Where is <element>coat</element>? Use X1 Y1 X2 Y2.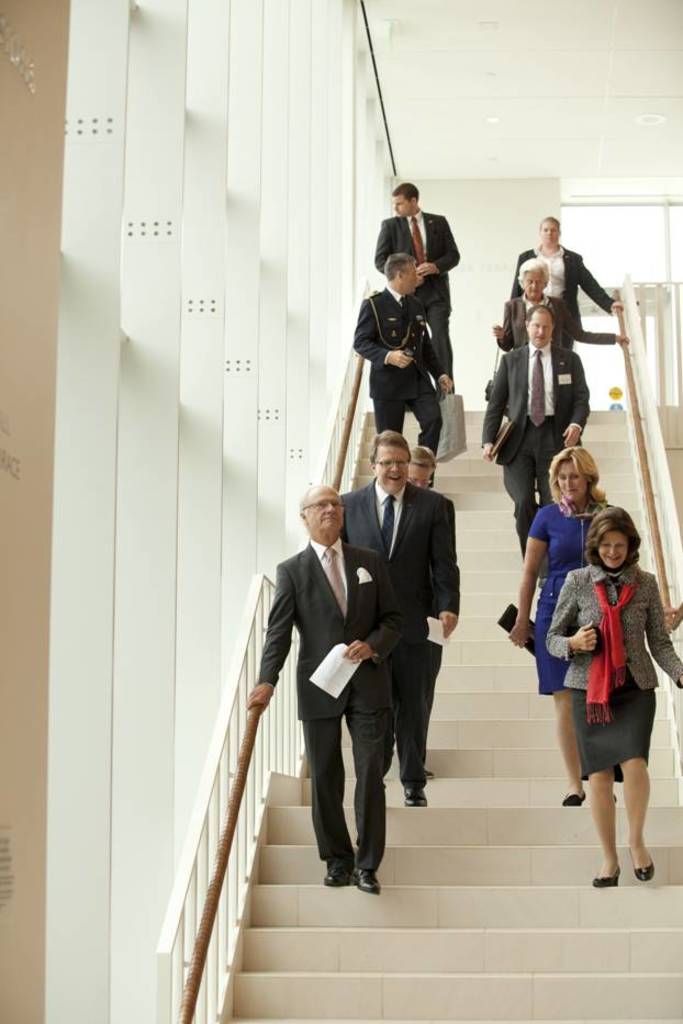
261 541 403 875.
